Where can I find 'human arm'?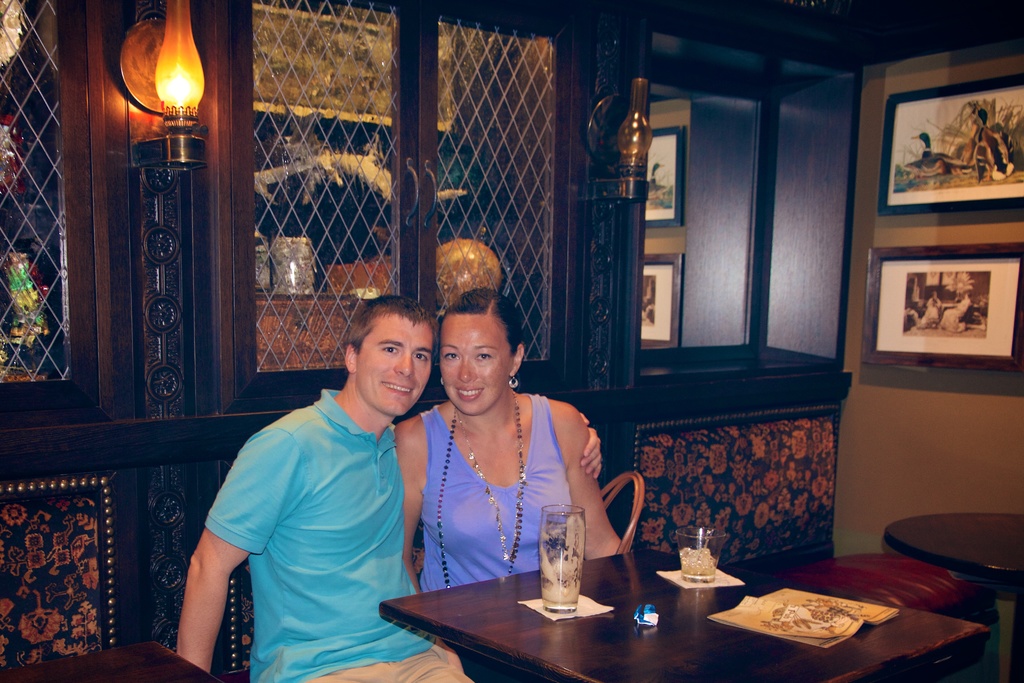
You can find it at (left=576, top=408, right=606, bottom=480).
